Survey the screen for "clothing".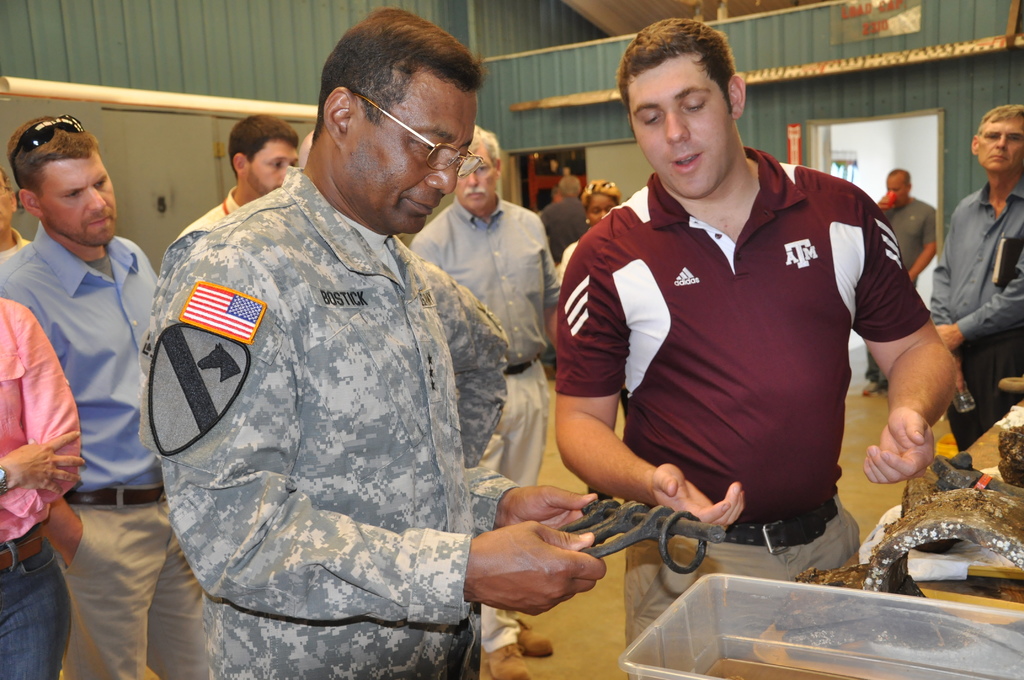
Survey found: region(0, 218, 161, 679).
